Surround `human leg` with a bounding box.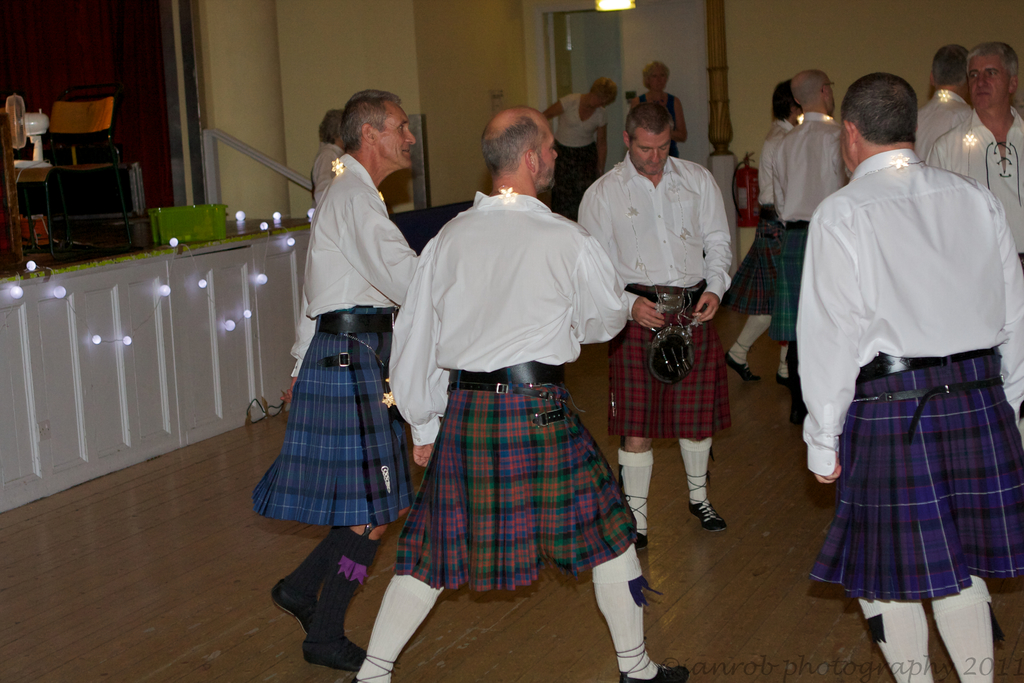
box=[858, 597, 934, 682].
